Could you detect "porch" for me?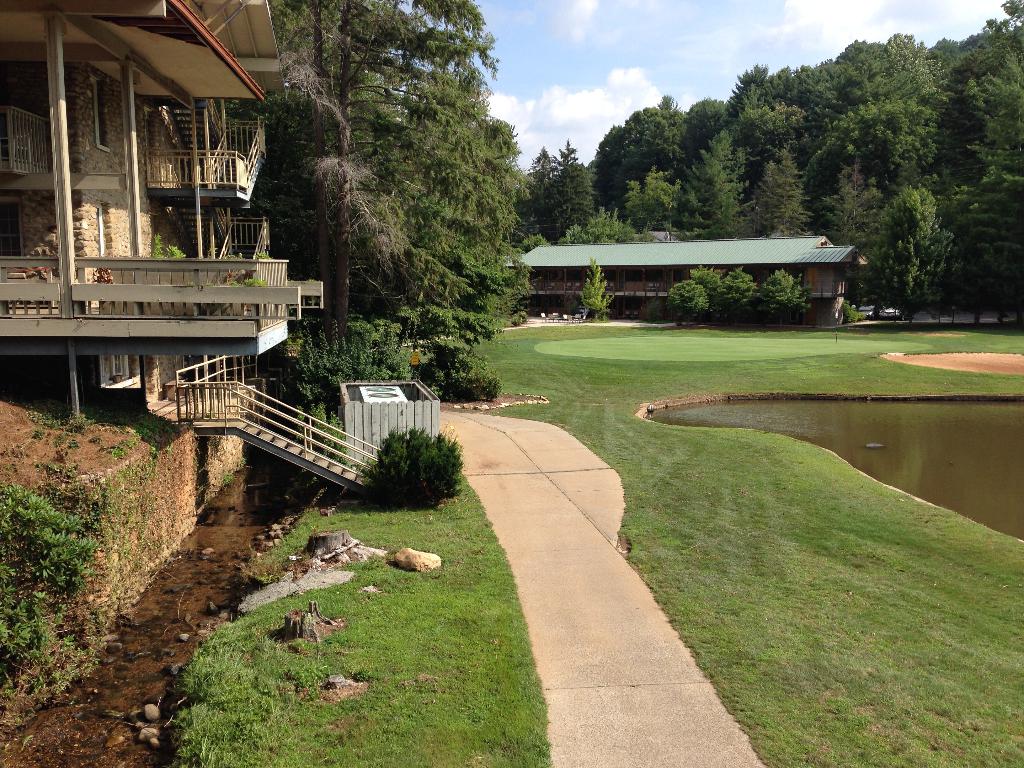
Detection result: select_region(0, 28, 311, 447).
